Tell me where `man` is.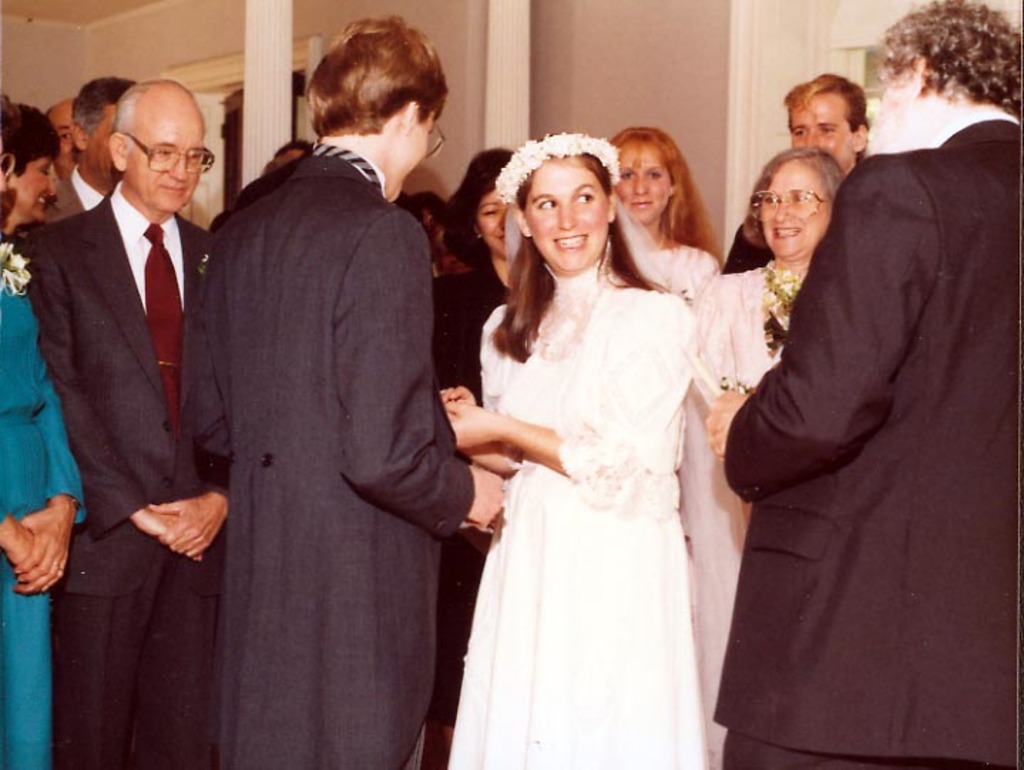
`man` is at 43:97:80:186.
